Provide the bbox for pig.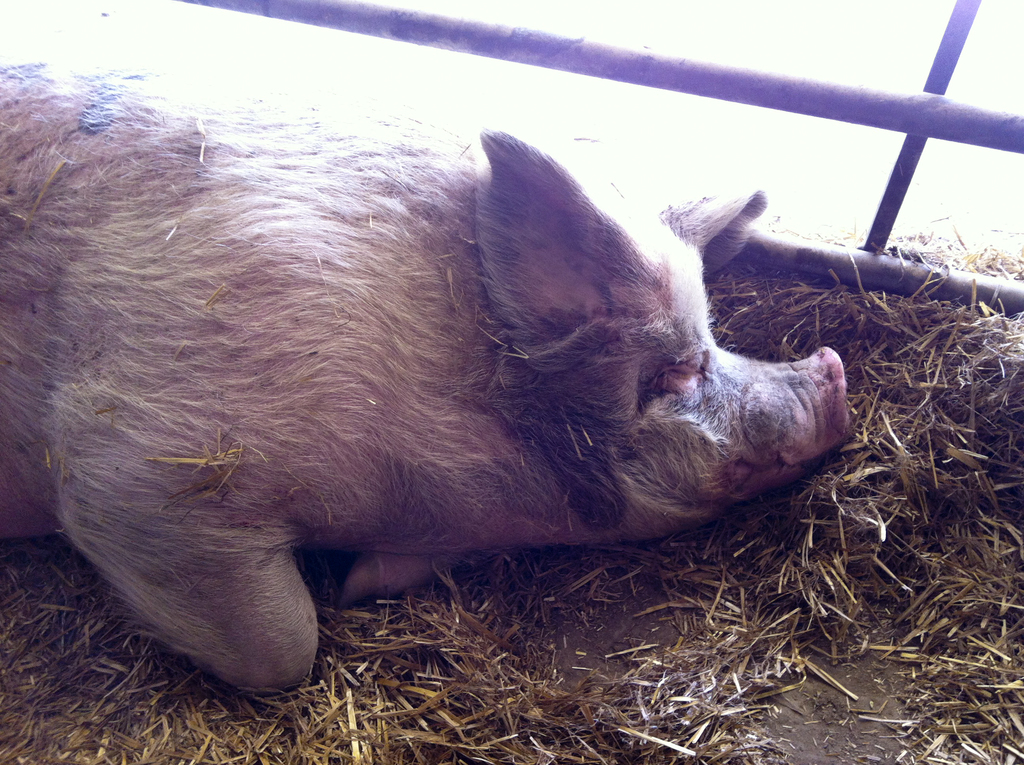
left=0, top=62, right=849, bottom=695.
